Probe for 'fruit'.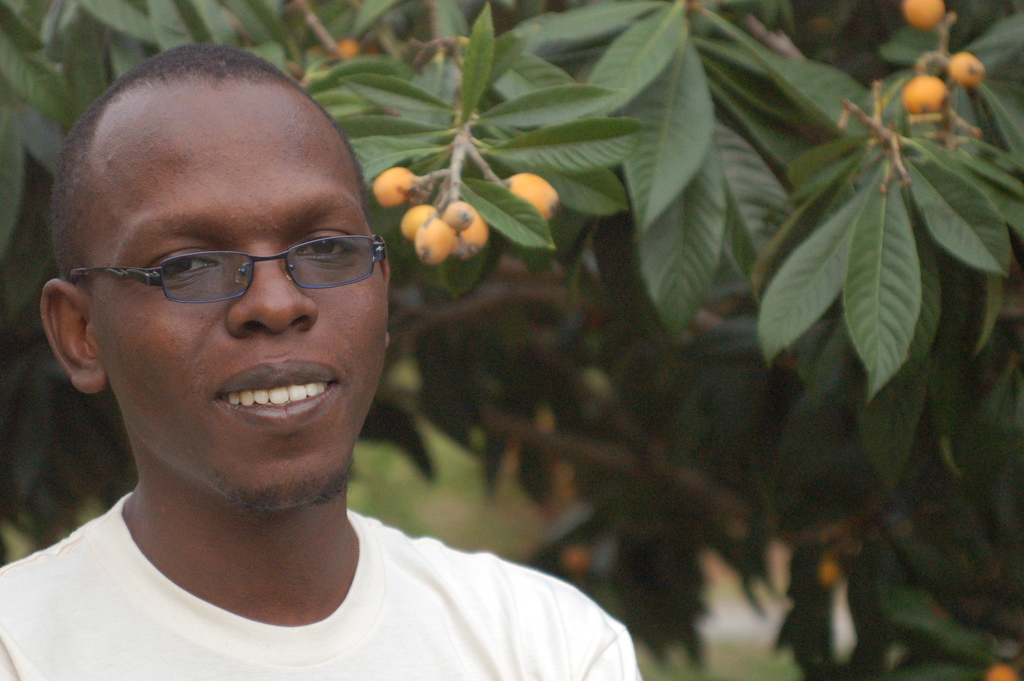
Probe result: BBox(372, 162, 426, 208).
